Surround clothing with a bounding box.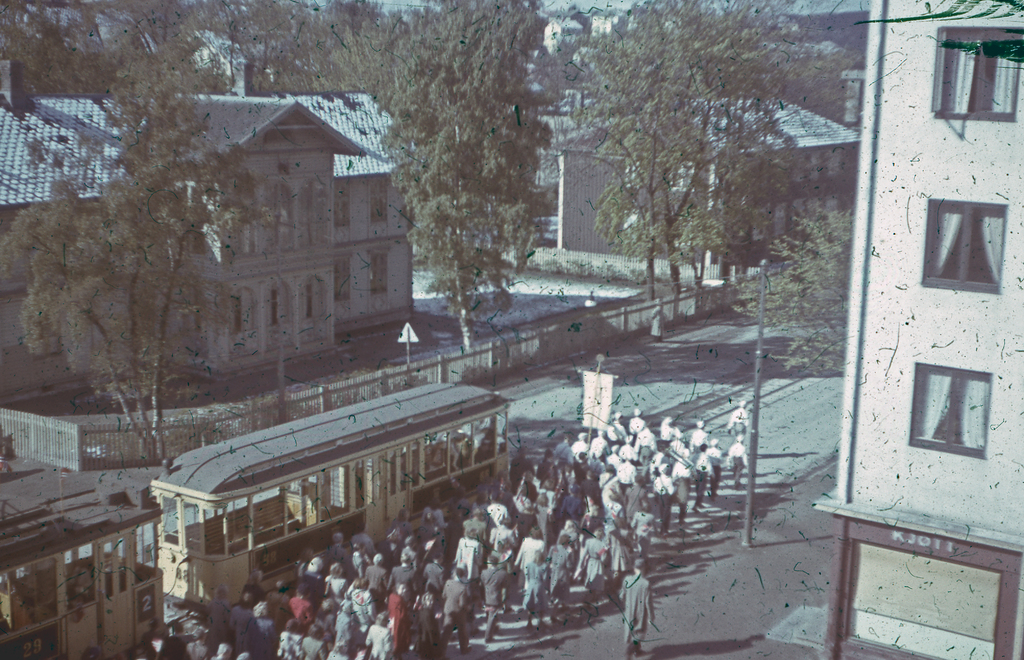
488:528:512:554.
